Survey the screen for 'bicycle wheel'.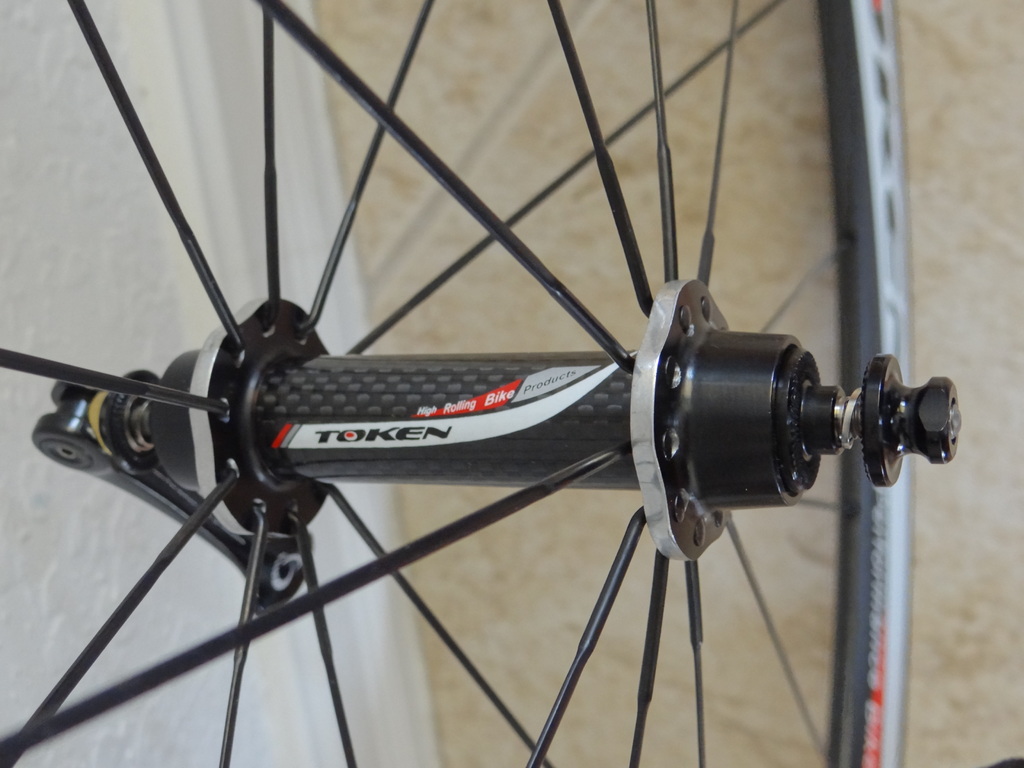
Survey found: <bbox>0, 61, 907, 728</bbox>.
